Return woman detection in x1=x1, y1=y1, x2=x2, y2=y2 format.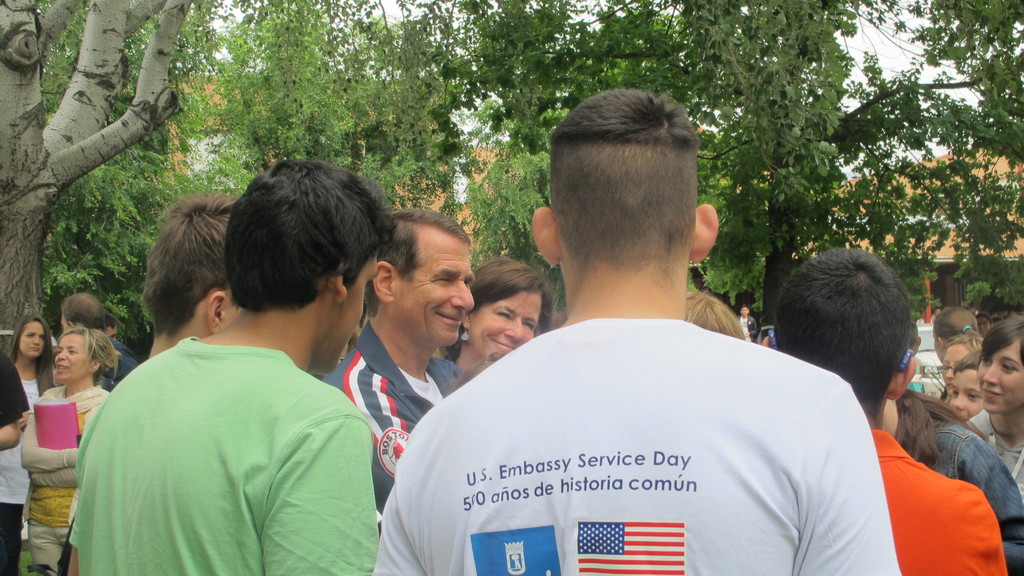
x1=19, y1=327, x2=116, y2=575.
